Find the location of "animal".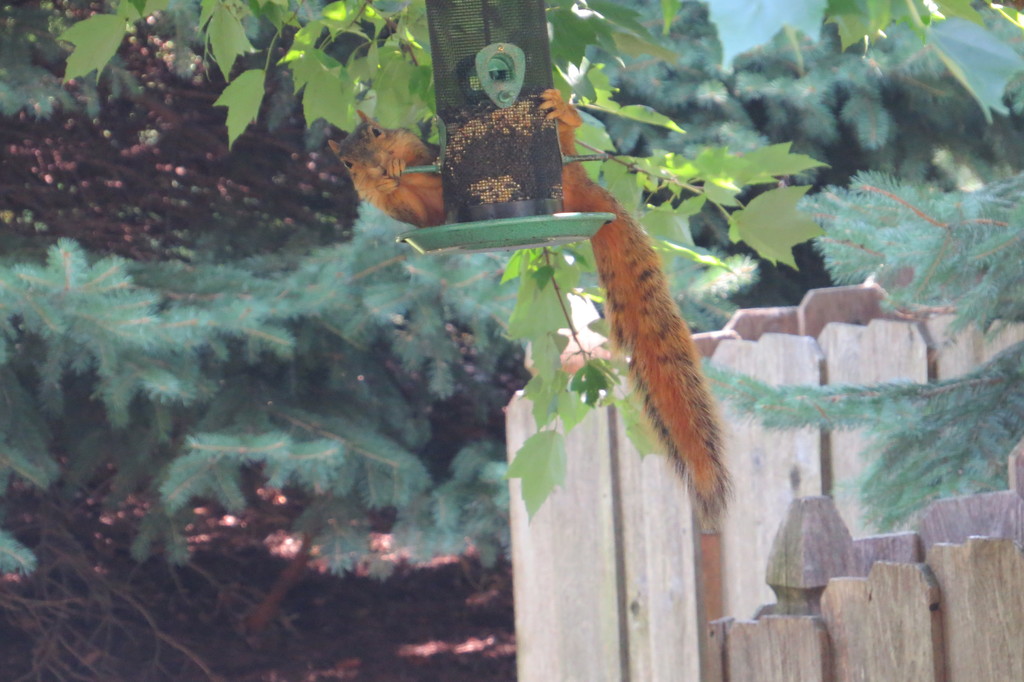
Location: region(531, 76, 732, 529).
